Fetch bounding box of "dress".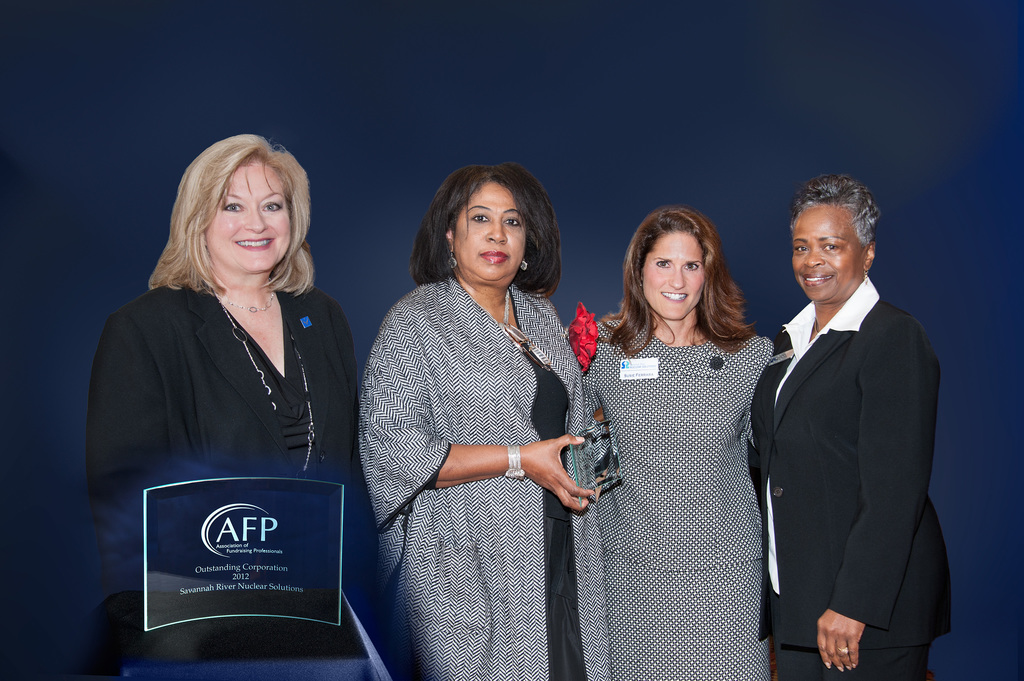
Bbox: (left=359, top=276, right=581, bottom=680).
